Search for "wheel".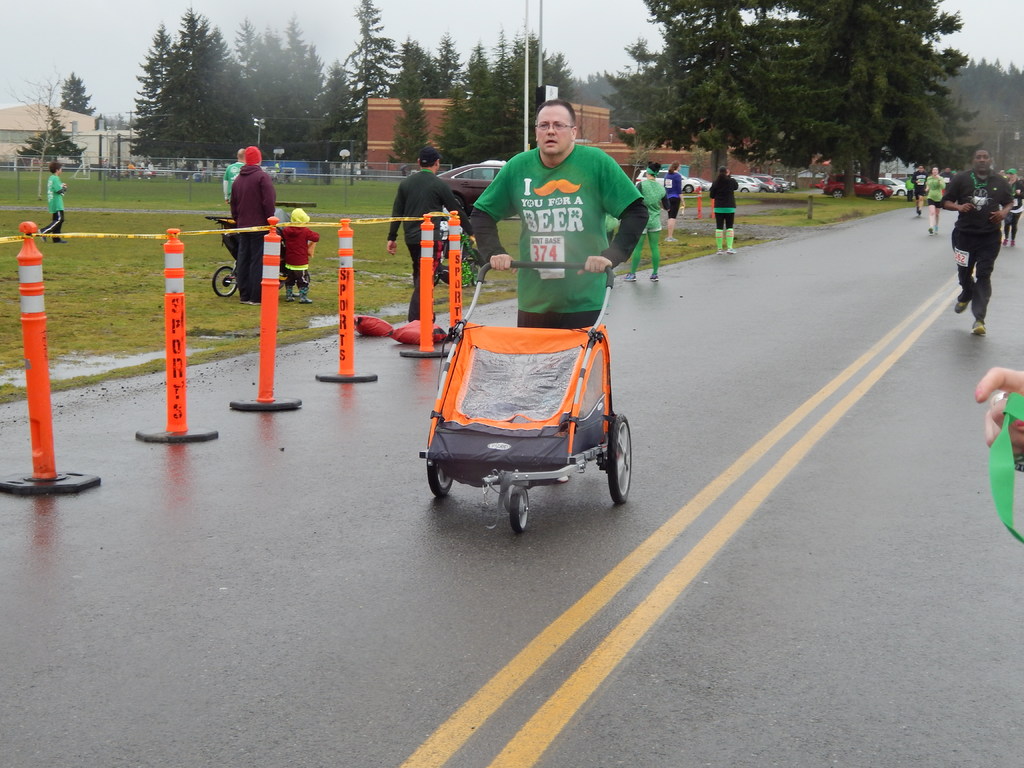
Found at (x1=469, y1=262, x2=480, y2=285).
